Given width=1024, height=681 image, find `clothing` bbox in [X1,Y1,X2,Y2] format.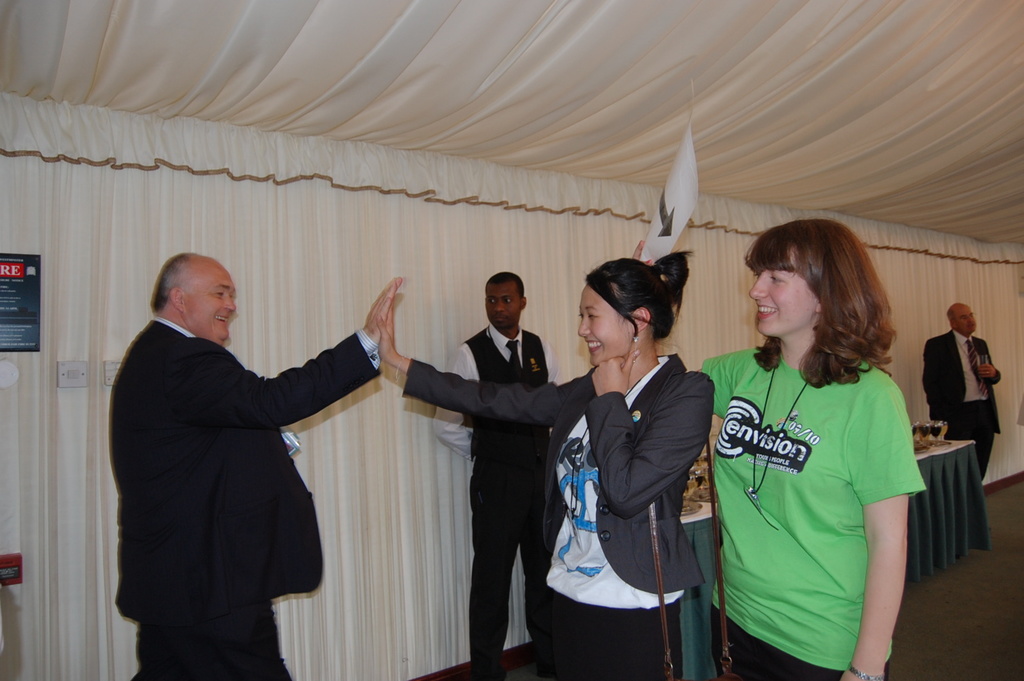
[404,340,716,680].
